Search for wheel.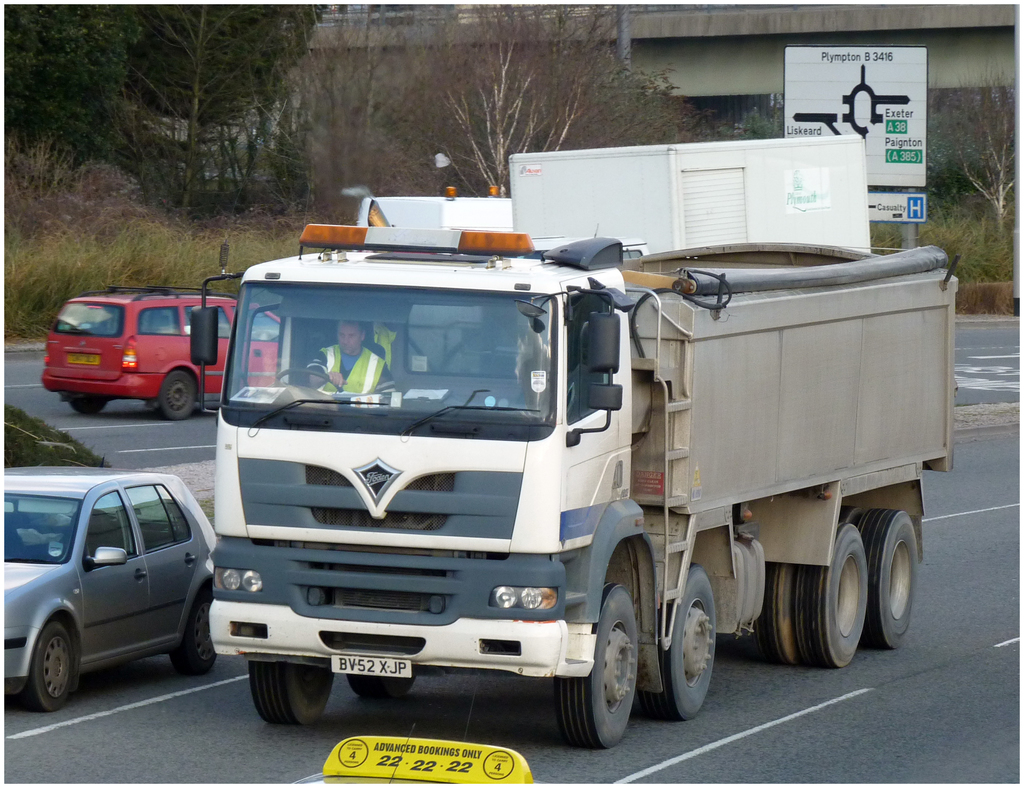
Found at x1=272 y1=366 x2=341 y2=395.
